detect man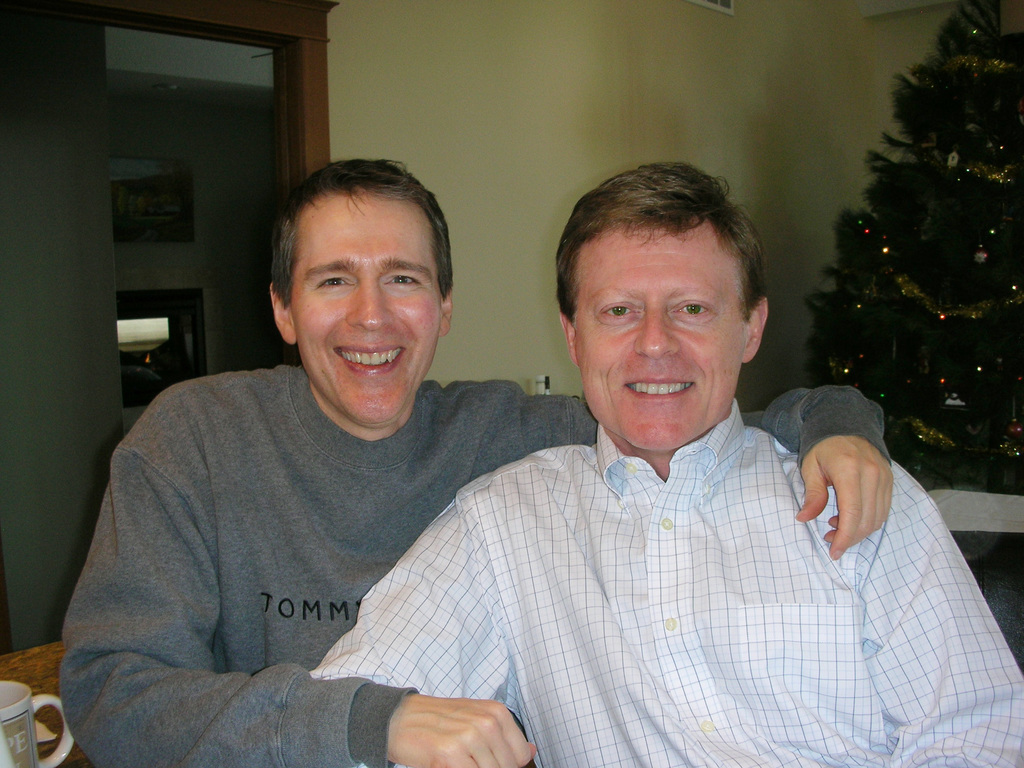
l=307, t=154, r=1023, b=767
